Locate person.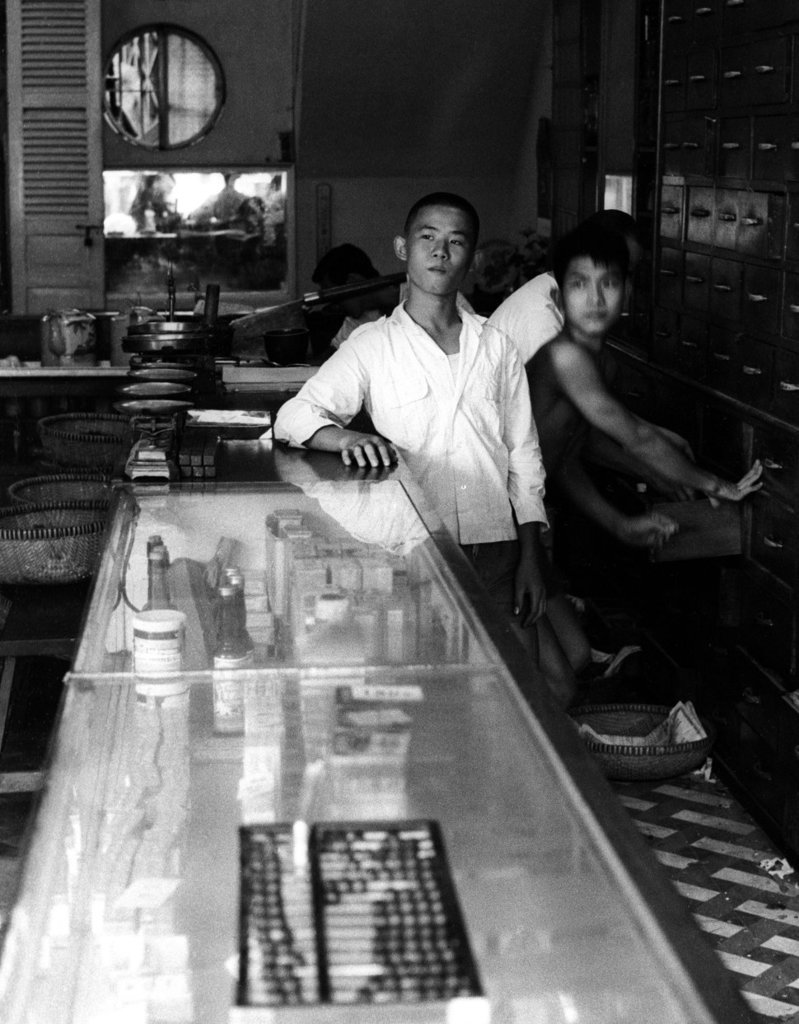
Bounding box: 515:220:761:558.
